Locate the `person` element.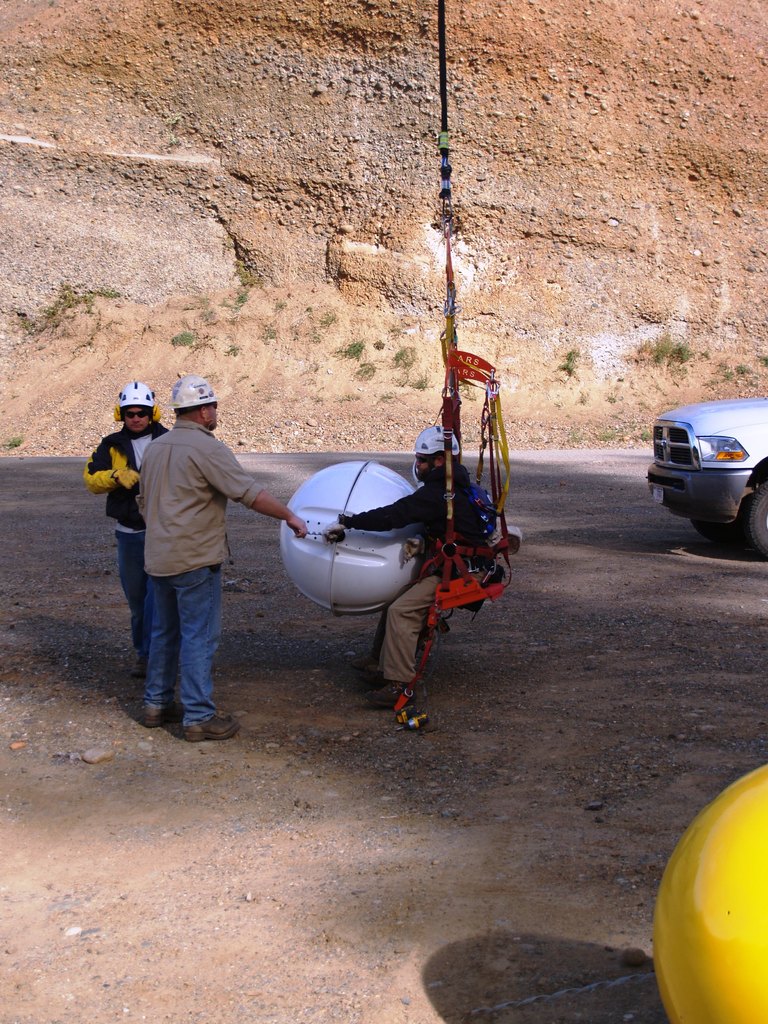
Element bbox: 134:371:307:752.
